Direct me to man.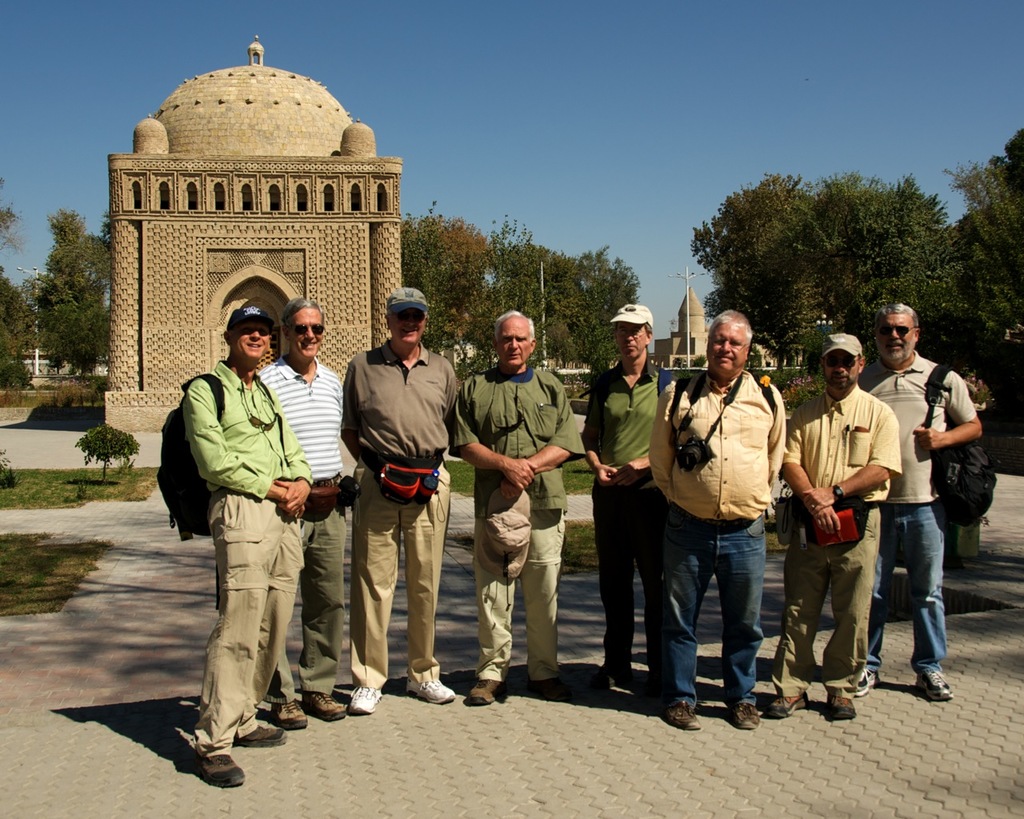
Direction: left=258, top=298, right=349, bottom=730.
